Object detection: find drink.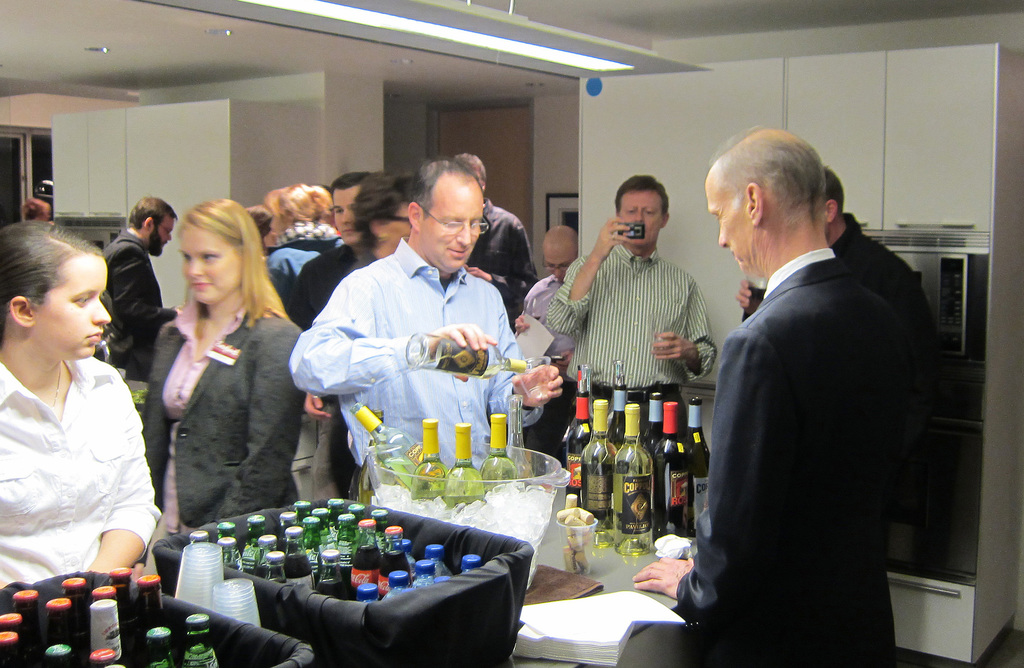
rect(650, 397, 687, 537).
